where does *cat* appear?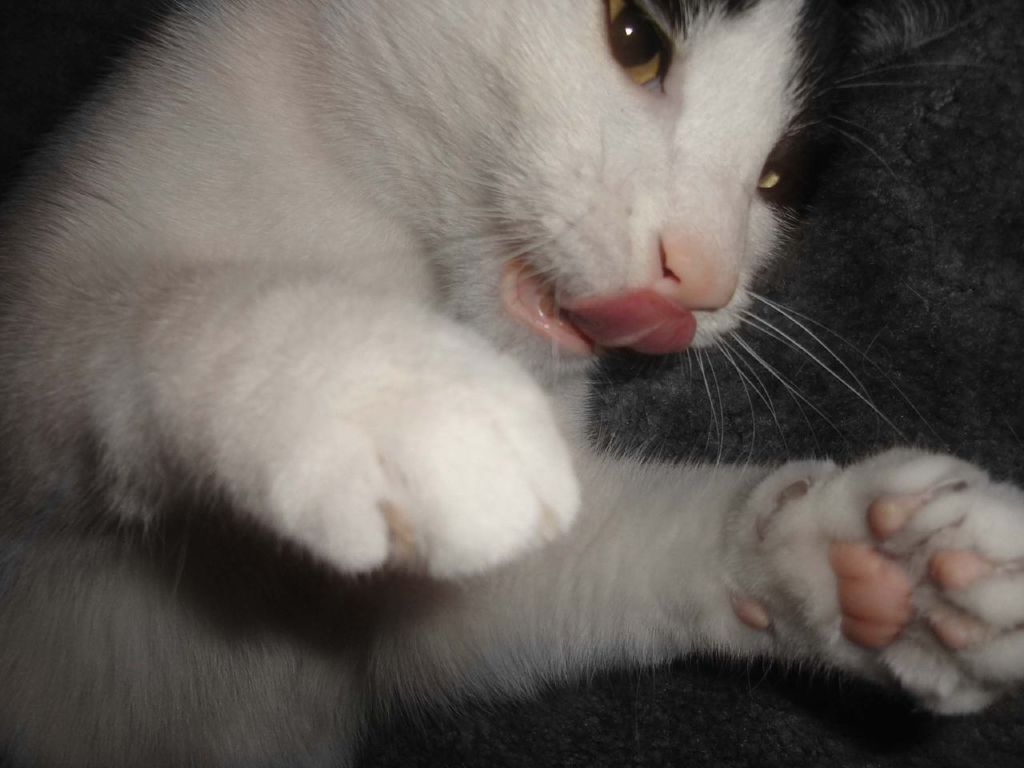
Appears at (0, 0, 1023, 767).
